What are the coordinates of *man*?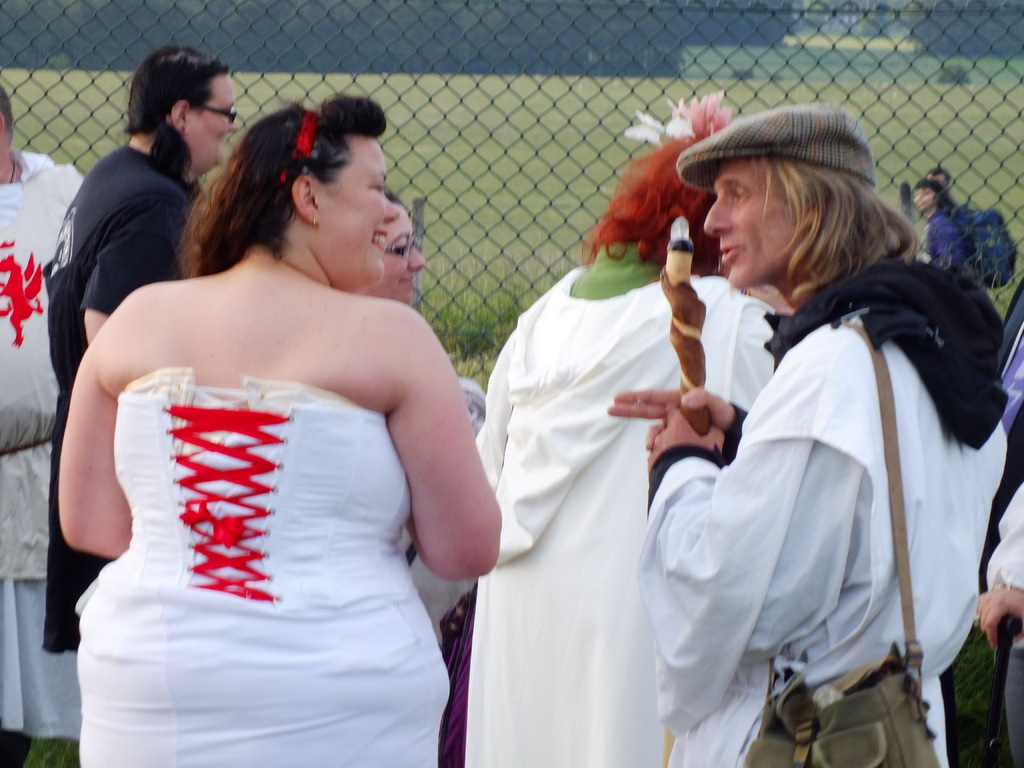
select_region(569, 100, 987, 757).
